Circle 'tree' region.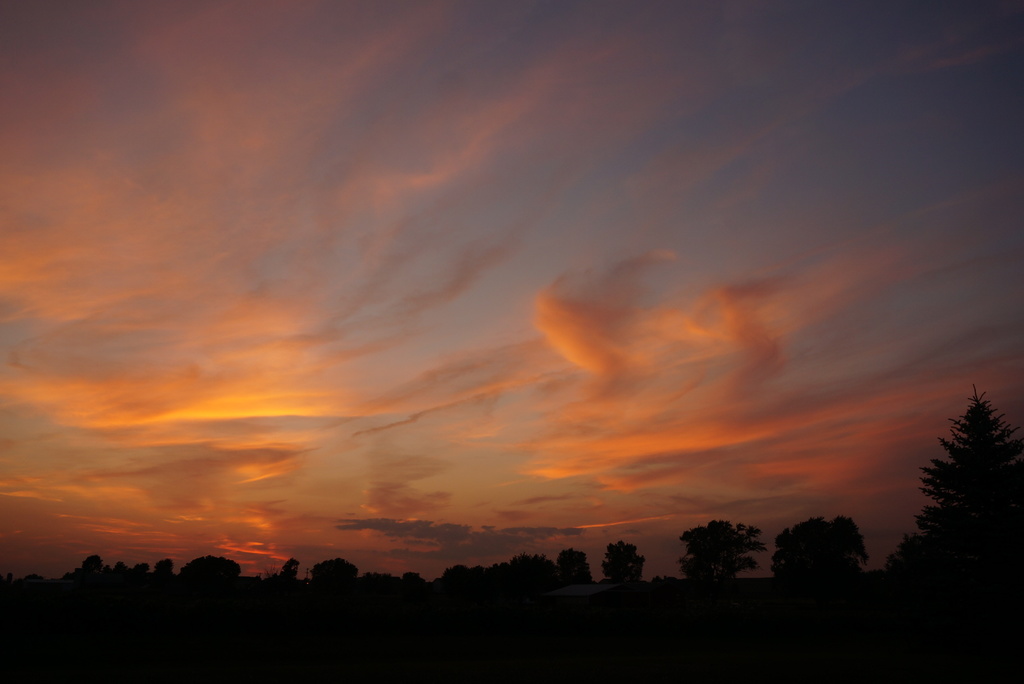
Region: box(771, 512, 868, 587).
